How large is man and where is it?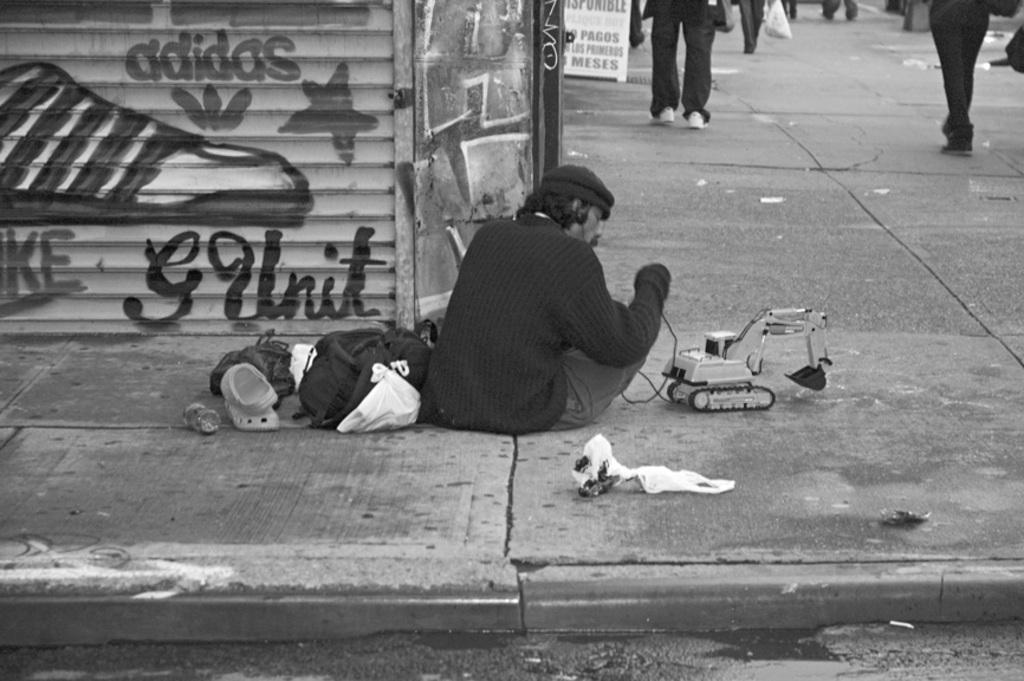
Bounding box: [x1=410, y1=177, x2=688, y2=461].
